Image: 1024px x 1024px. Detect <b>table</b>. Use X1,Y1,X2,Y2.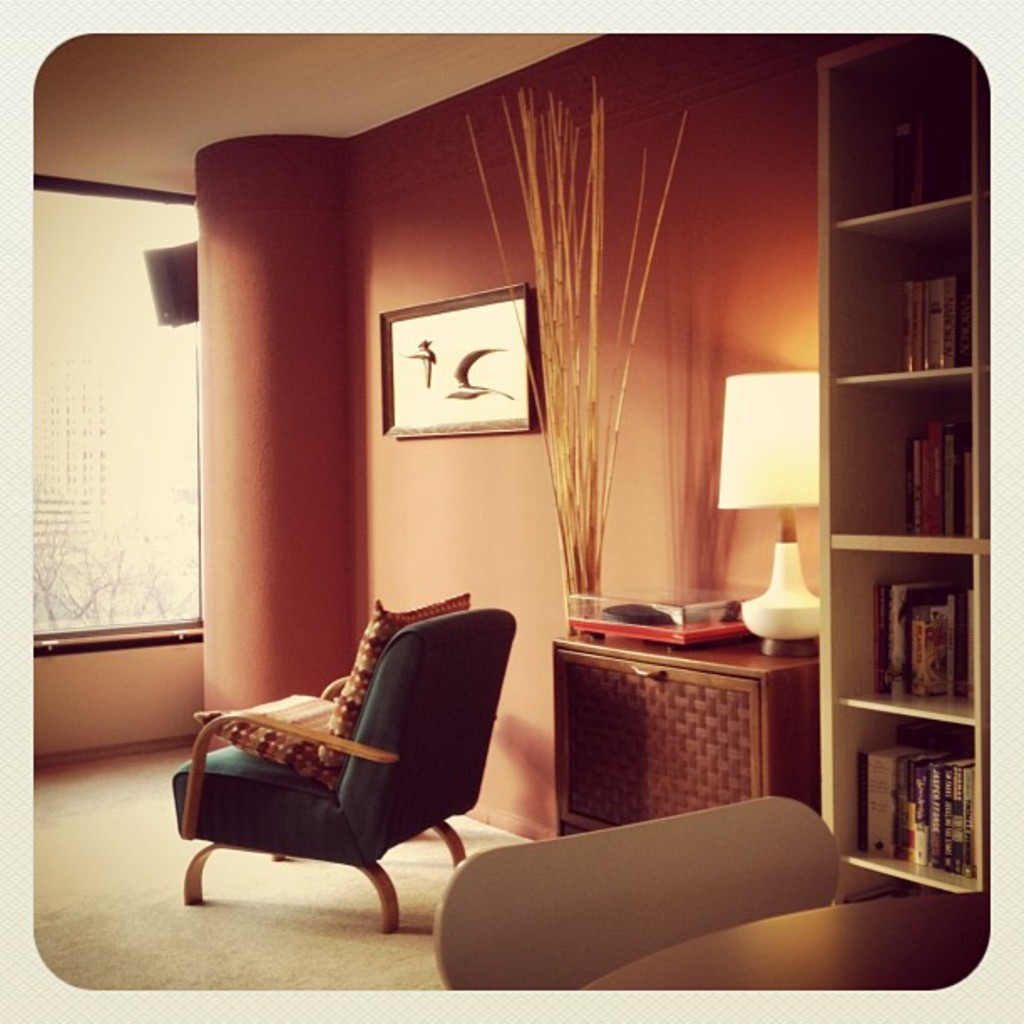
519,616,847,848.
